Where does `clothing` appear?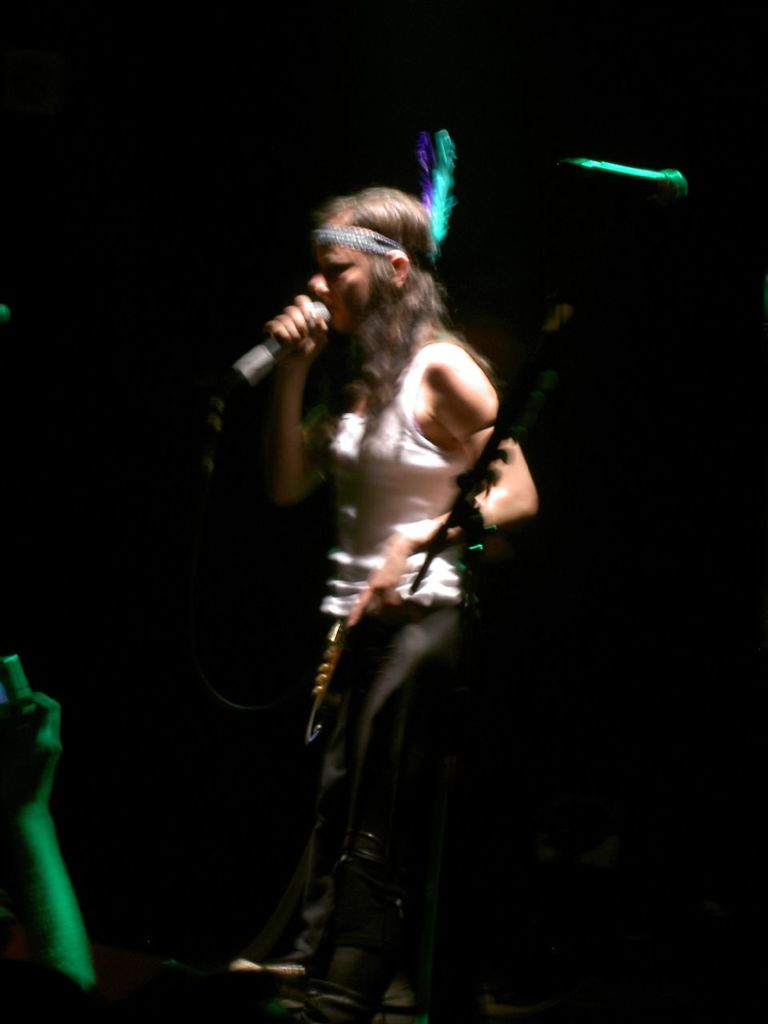
Appears at bbox=[286, 341, 482, 1010].
